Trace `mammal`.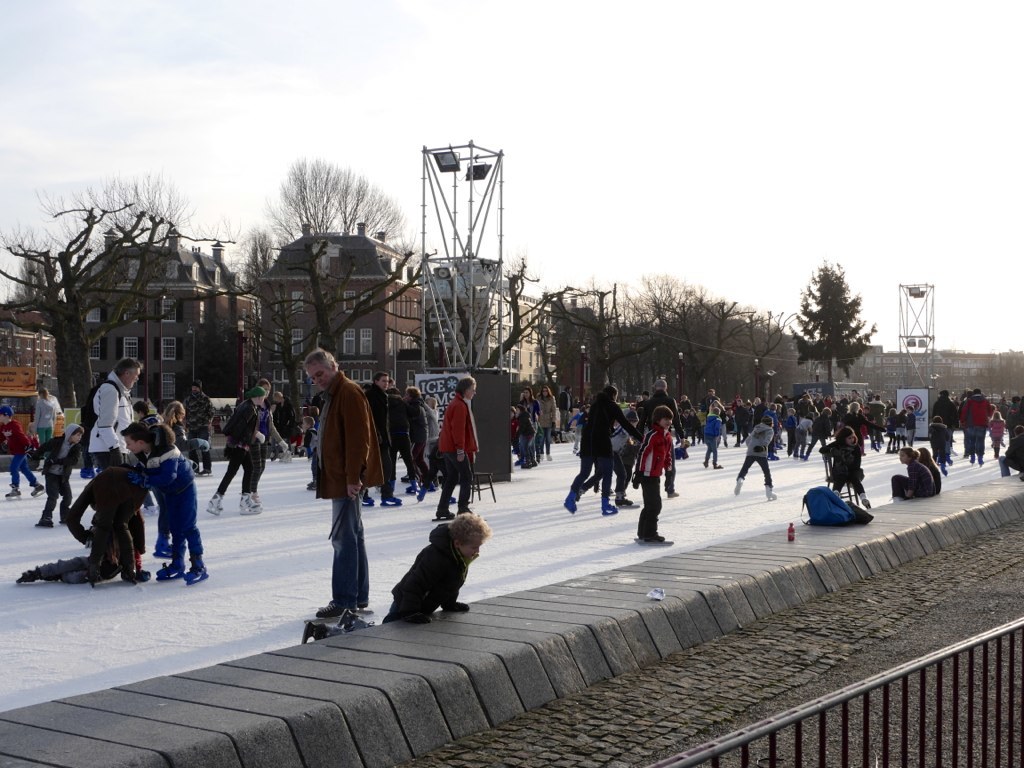
Traced to box=[995, 423, 1023, 476].
